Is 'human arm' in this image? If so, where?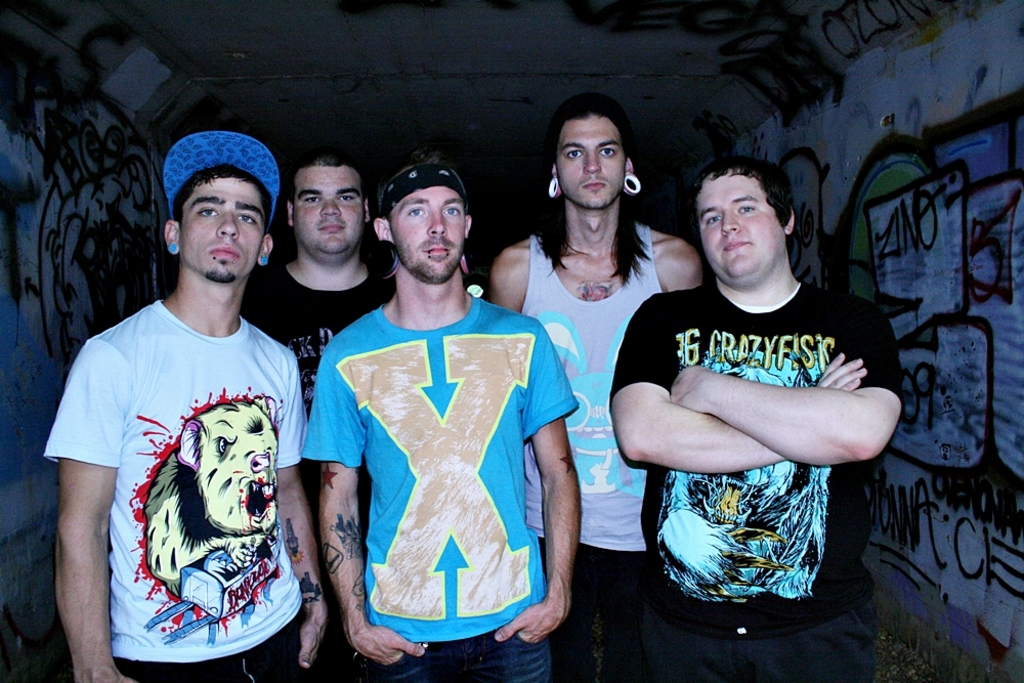
Yes, at [492,314,588,644].
